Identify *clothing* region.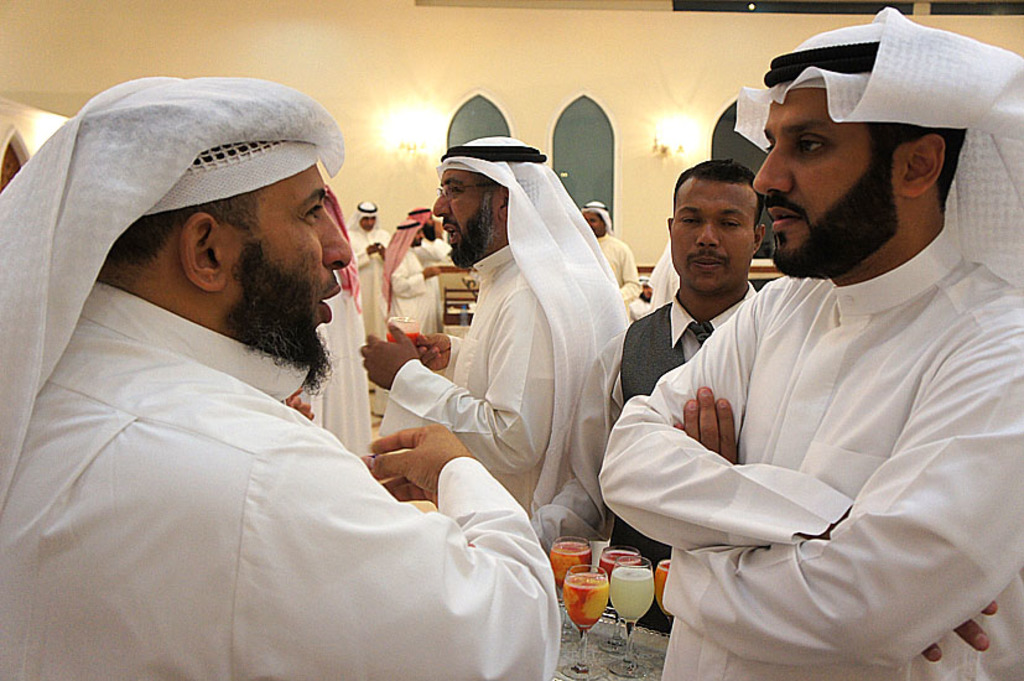
Region: BBox(644, 236, 688, 316).
